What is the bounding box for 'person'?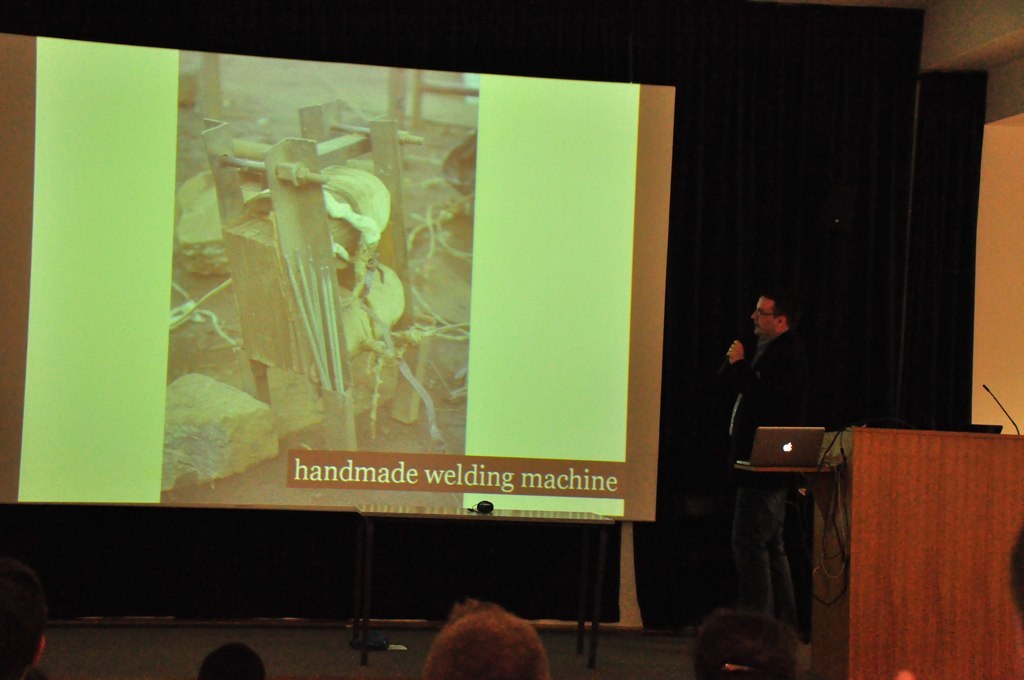
725/292/821/636.
